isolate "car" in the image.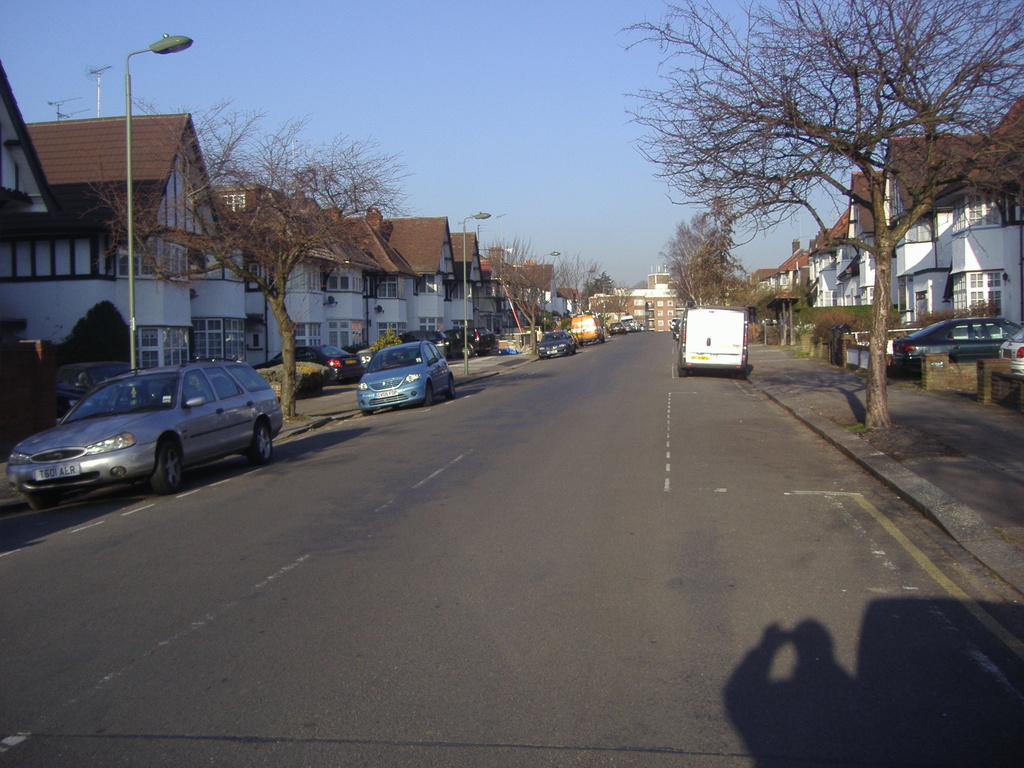
Isolated region: locate(998, 324, 1023, 376).
